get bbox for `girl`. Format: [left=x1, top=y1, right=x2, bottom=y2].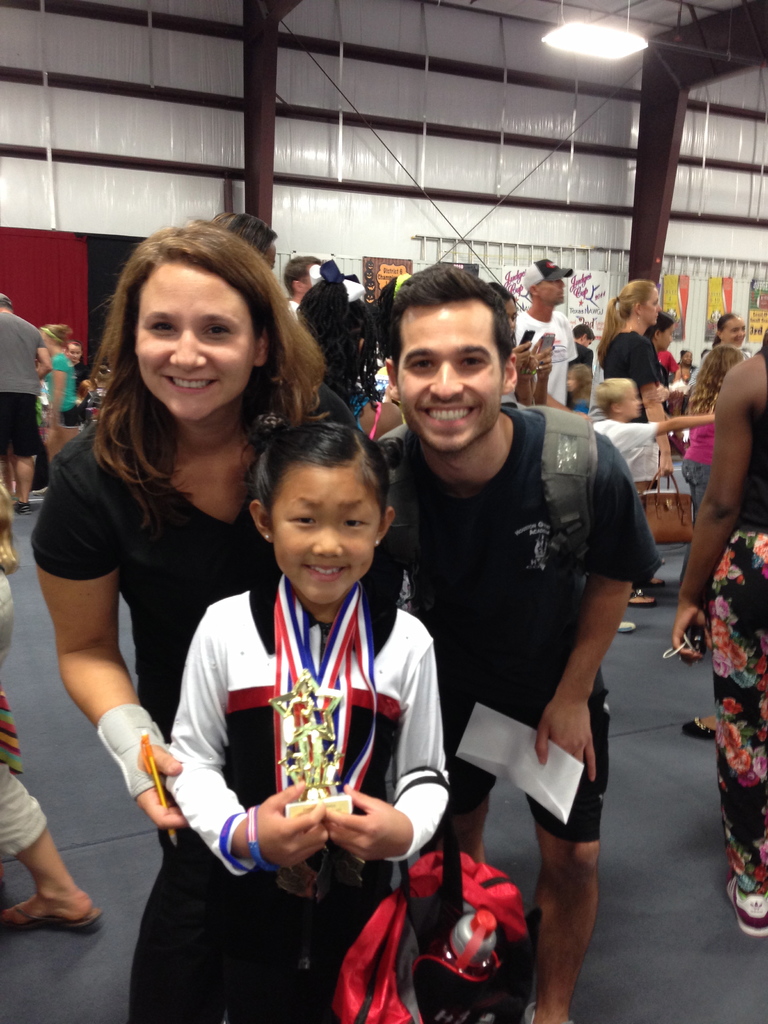
[left=126, top=409, right=458, bottom=1023].
